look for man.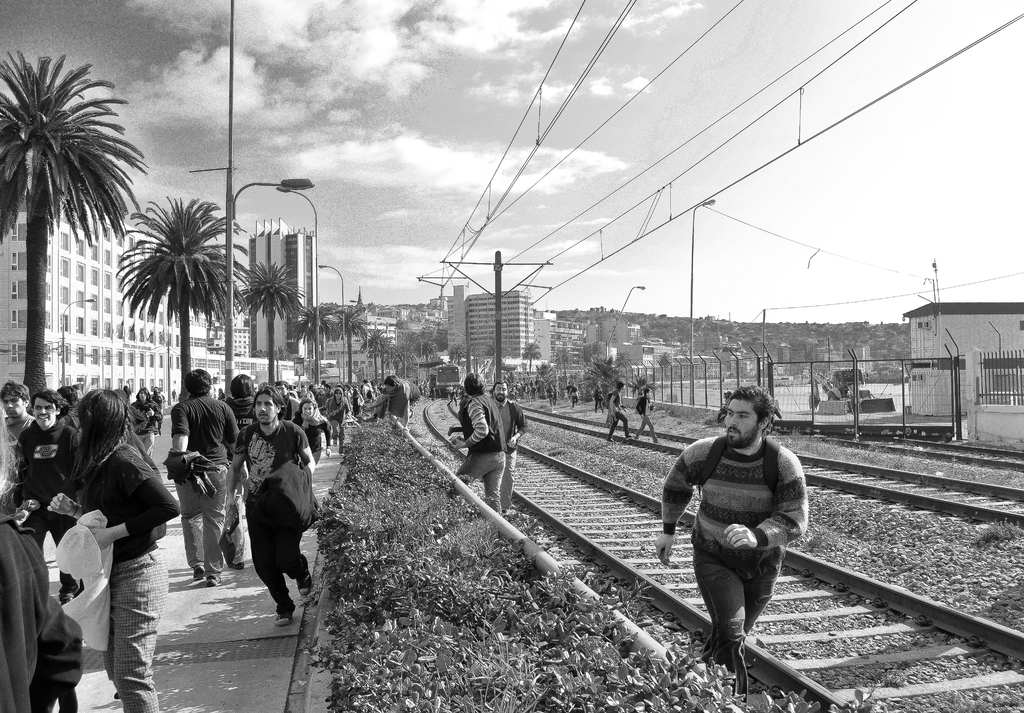
Found: Rect(13, 389, 82, 551).
